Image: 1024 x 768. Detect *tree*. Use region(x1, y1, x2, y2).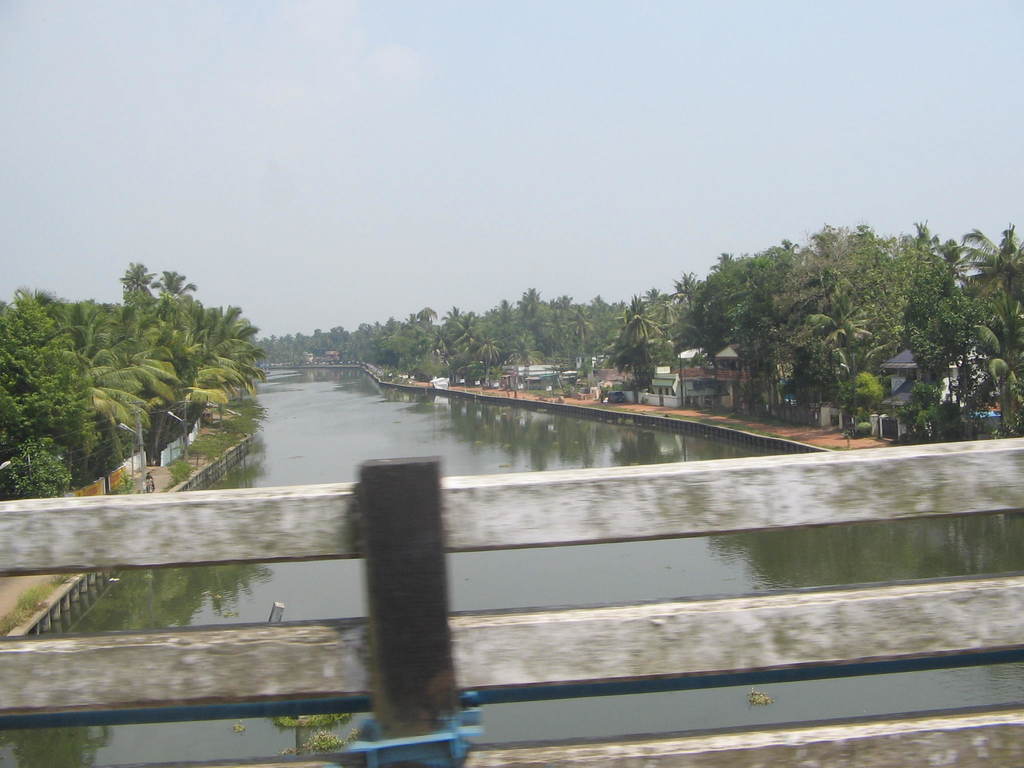
region(0, 438, 70, 499).
